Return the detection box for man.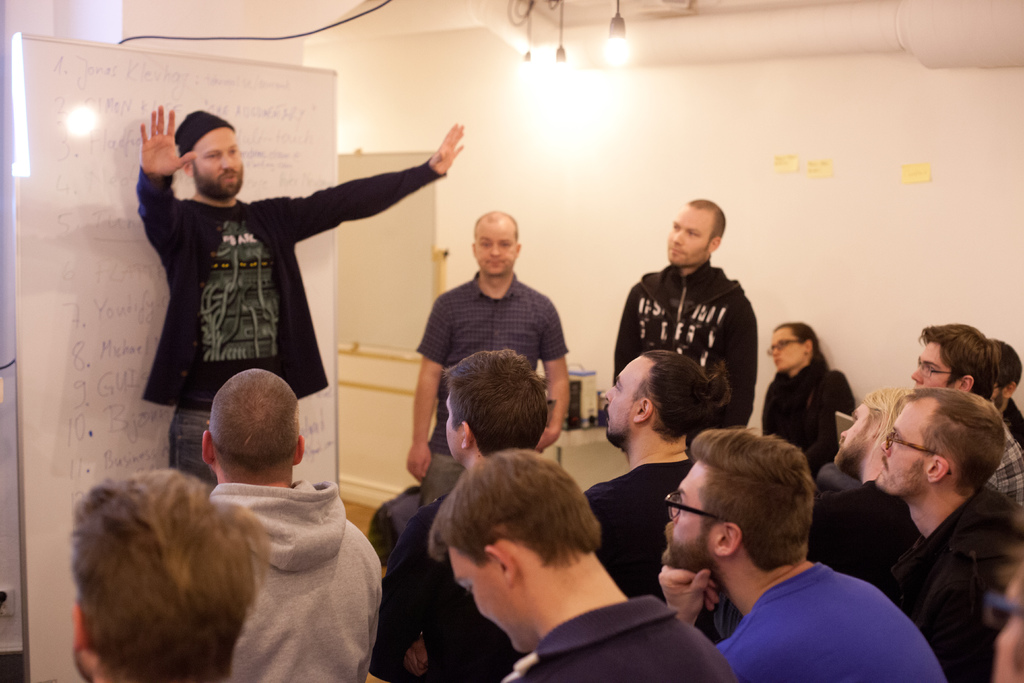
<region>812, 387, 924, 597</region>.
